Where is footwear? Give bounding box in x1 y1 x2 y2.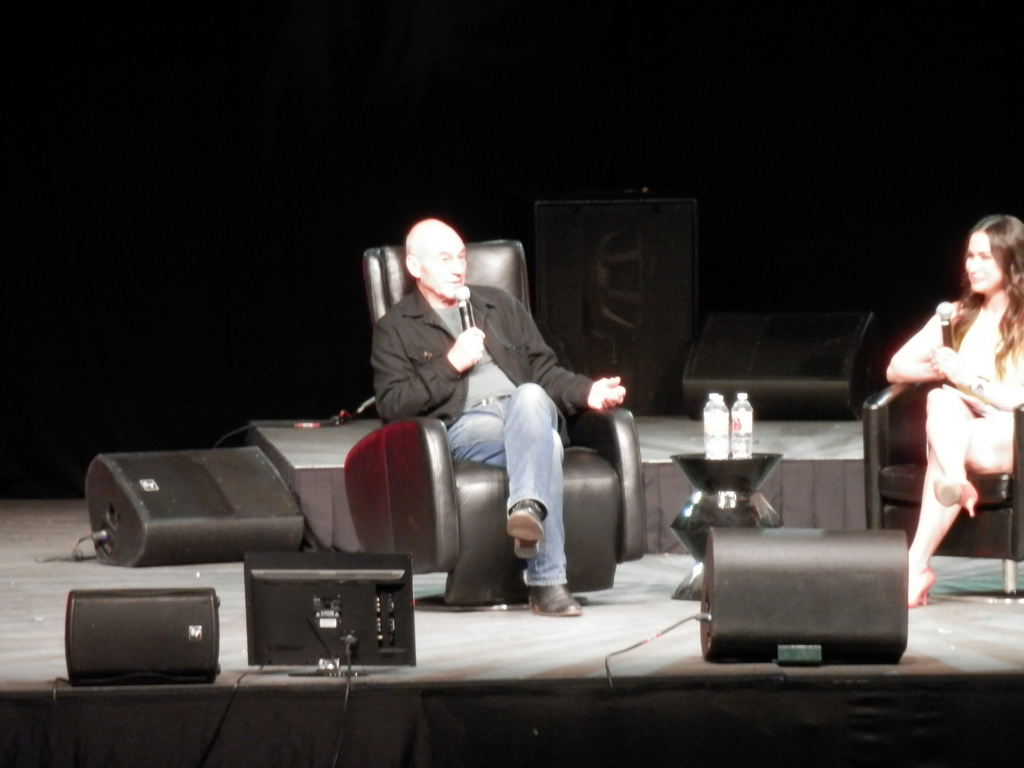
930 472 980 515.
